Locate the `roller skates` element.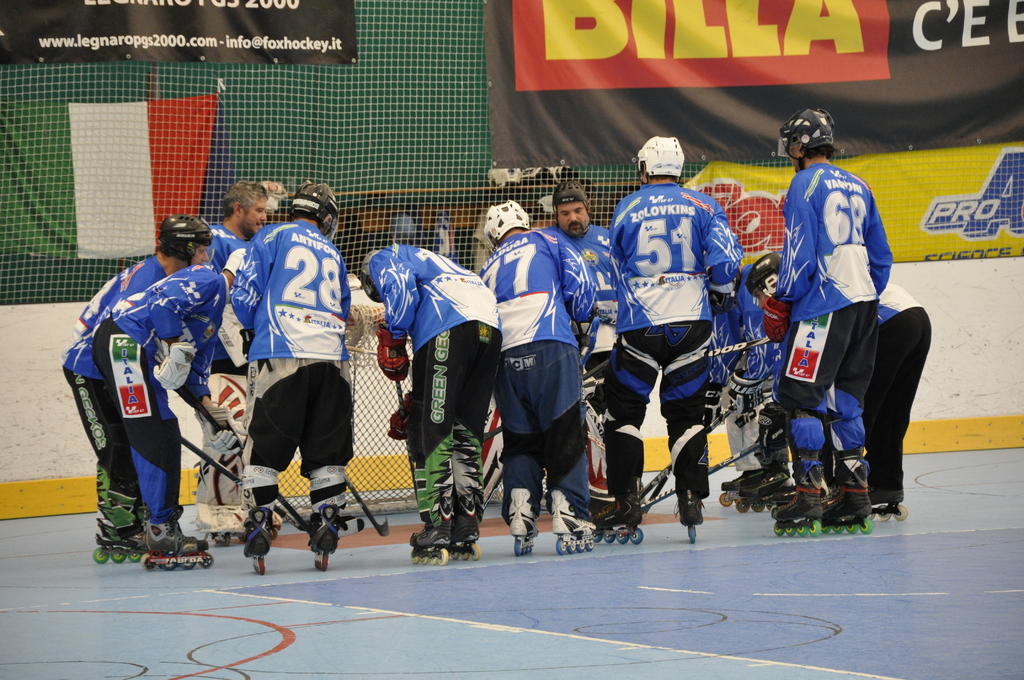
Element bbox: locate(191, 501, 280, 549).
